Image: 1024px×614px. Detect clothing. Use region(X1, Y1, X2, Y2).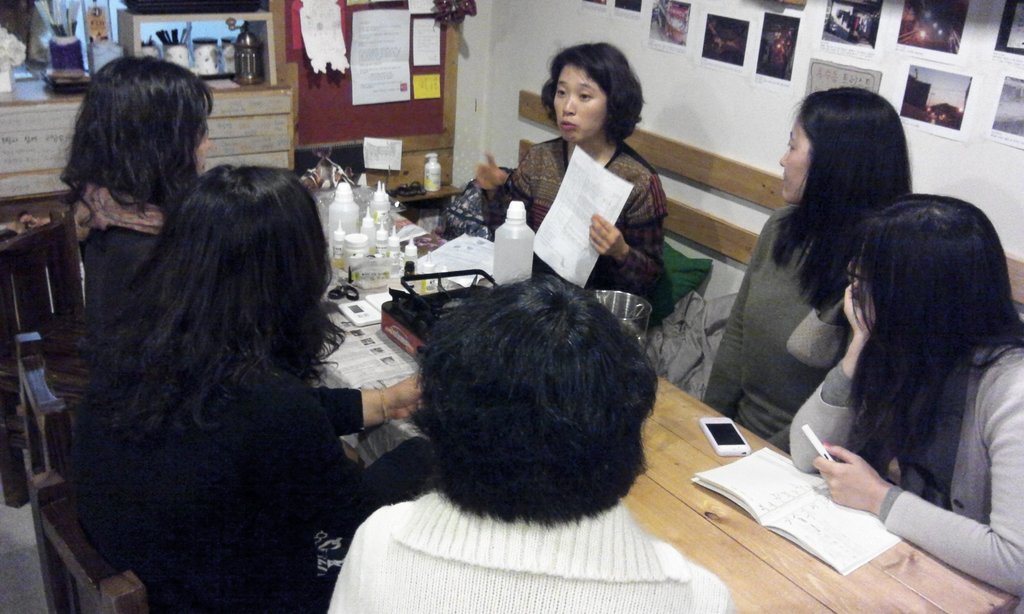
region(325, 503, 738, 613).
